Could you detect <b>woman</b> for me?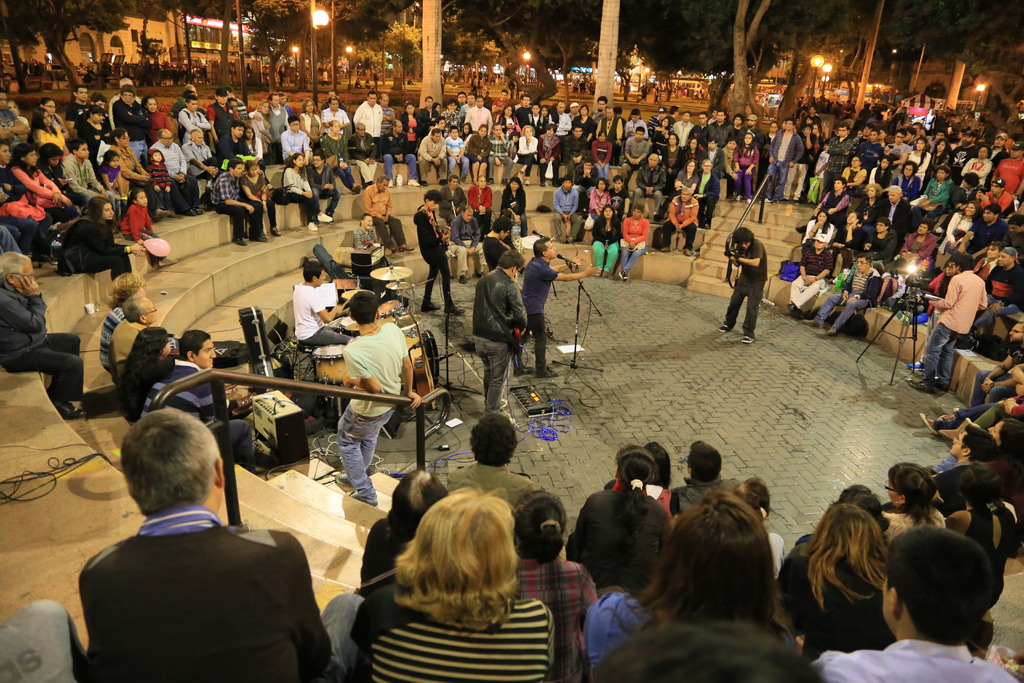
Detection result: x1=20, y1=142, x2=73, y2=212.
